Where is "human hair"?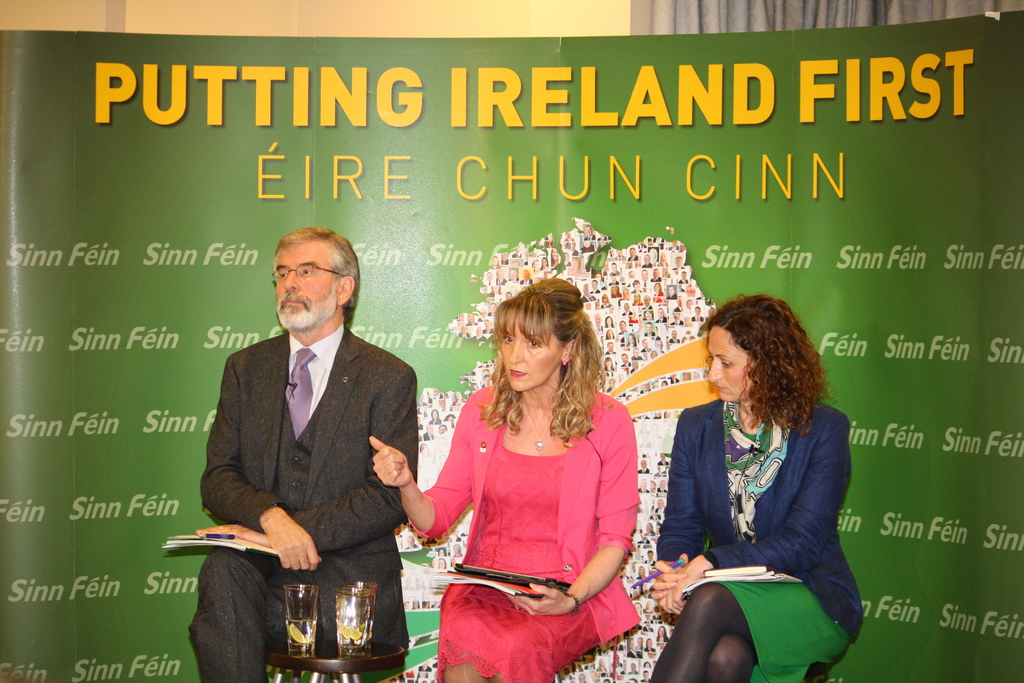
box=[700, 294, 833, 436].
